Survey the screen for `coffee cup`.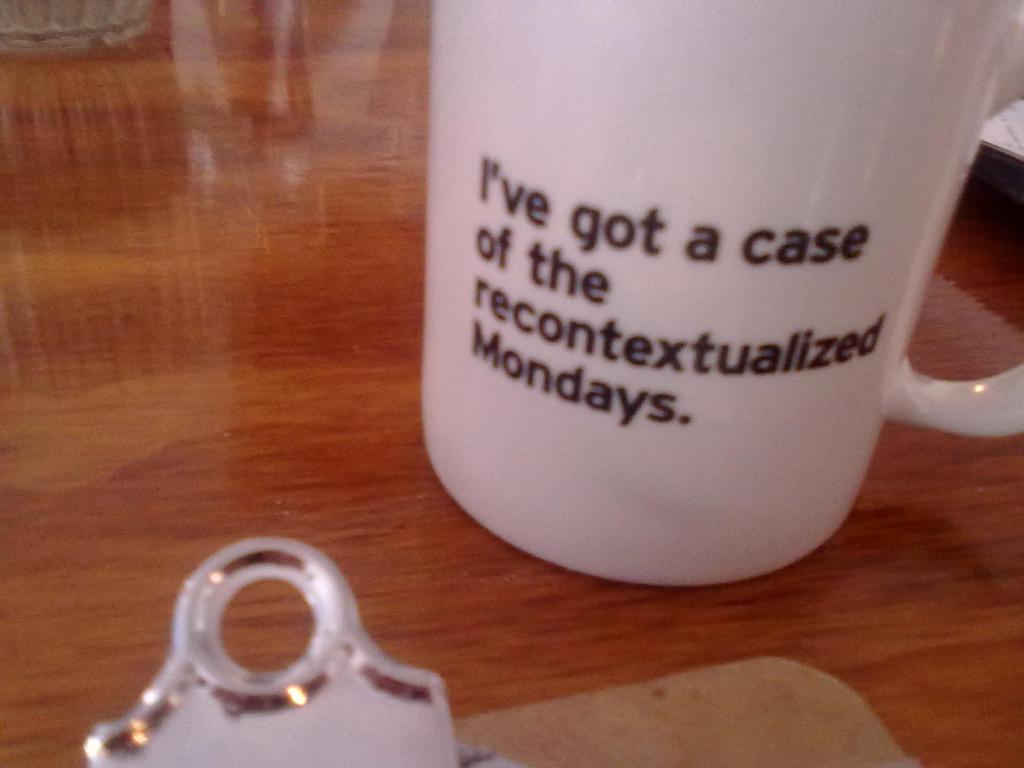
Survey found: bbox=[422, 0, 1023, 589].
